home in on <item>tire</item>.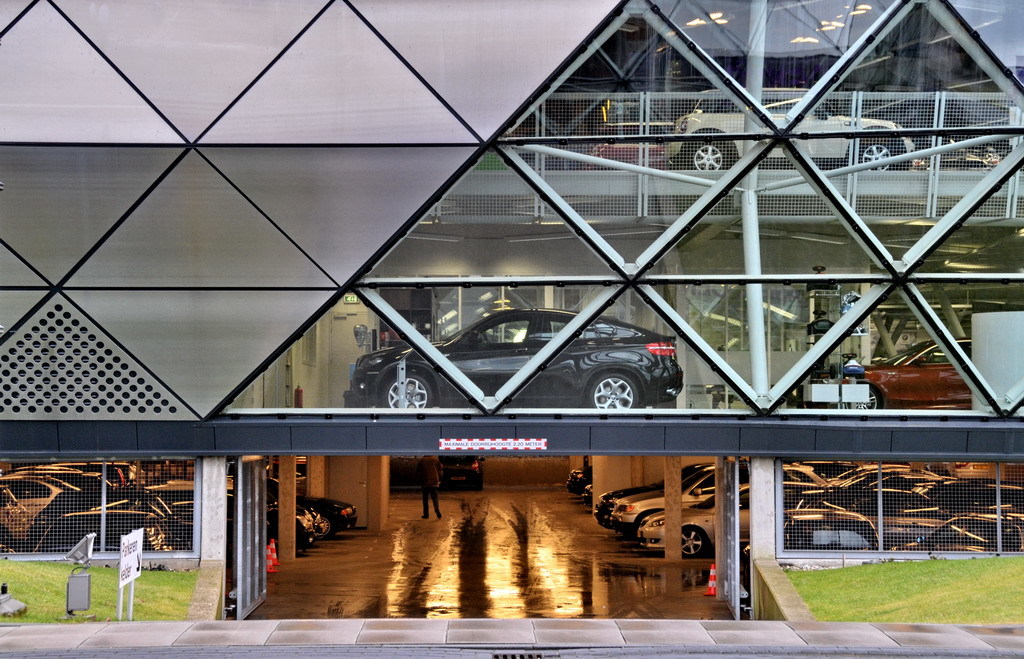
Homed in at {"x1": 590, "y1": 372, "x2": 639, "y2": 420}.
